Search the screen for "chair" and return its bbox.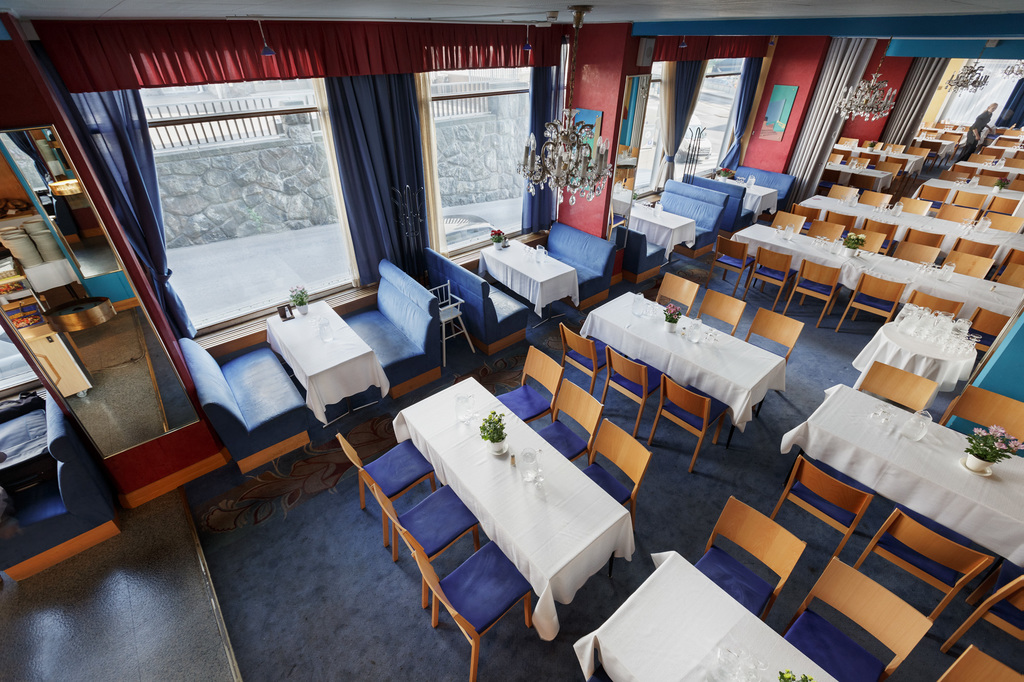
Found: x1=769 y1=205 x2=808 y2=232.
